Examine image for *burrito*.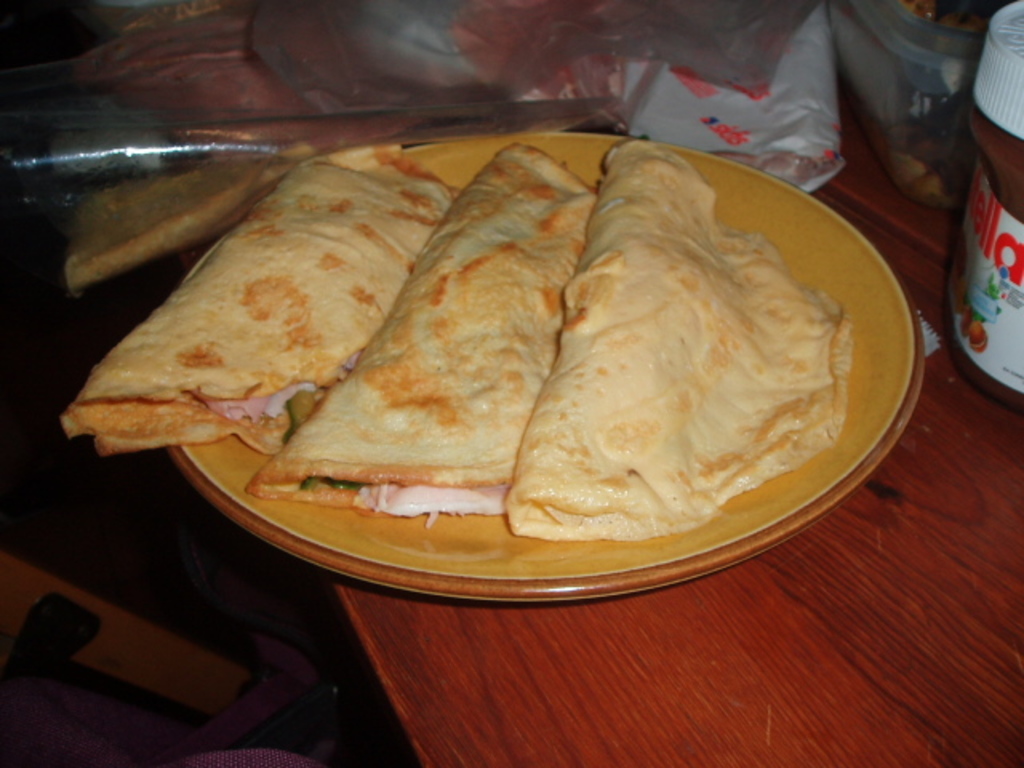
Examination result: <region>238, 142, 594, 514</region>.
